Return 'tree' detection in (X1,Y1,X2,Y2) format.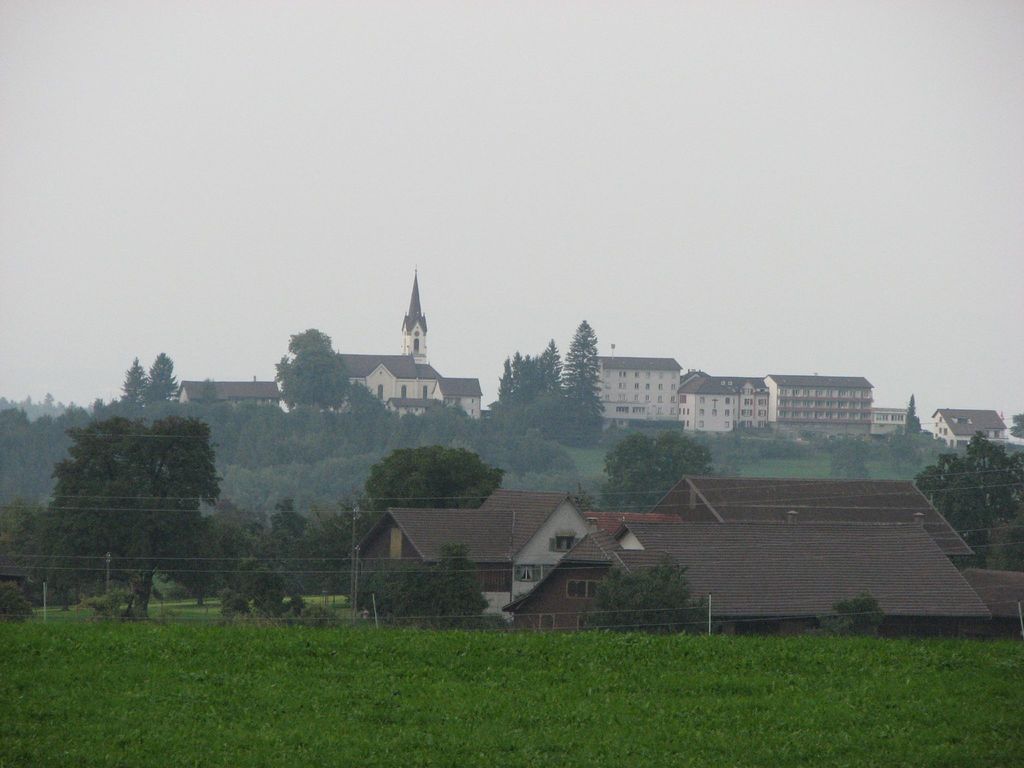
(602,425,714,520).
